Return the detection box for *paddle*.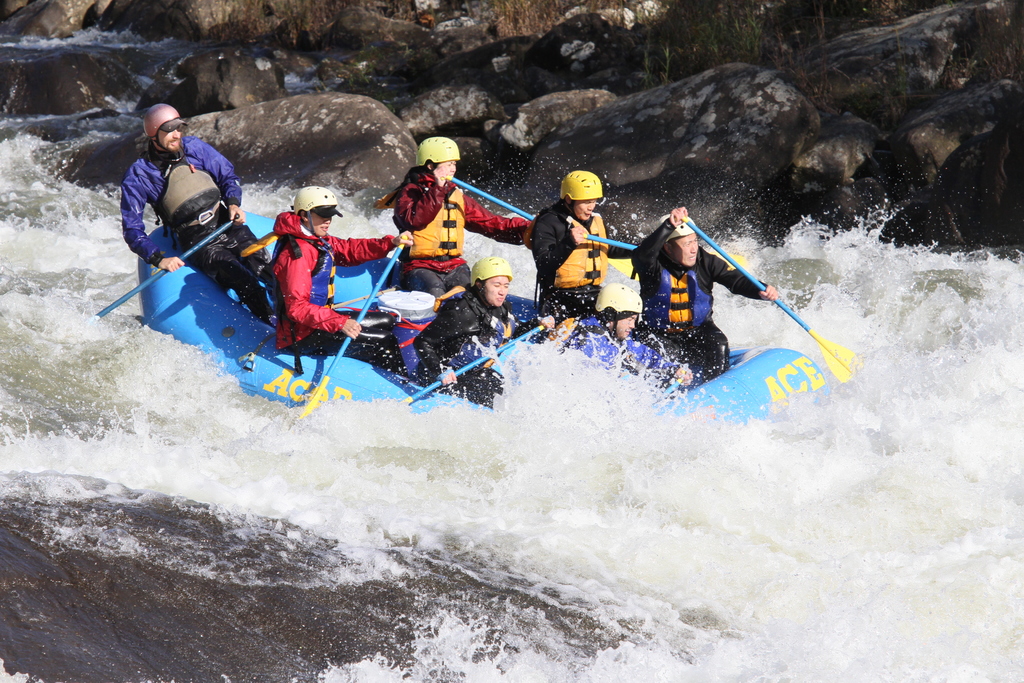
region(581, 233, 749, 265).
